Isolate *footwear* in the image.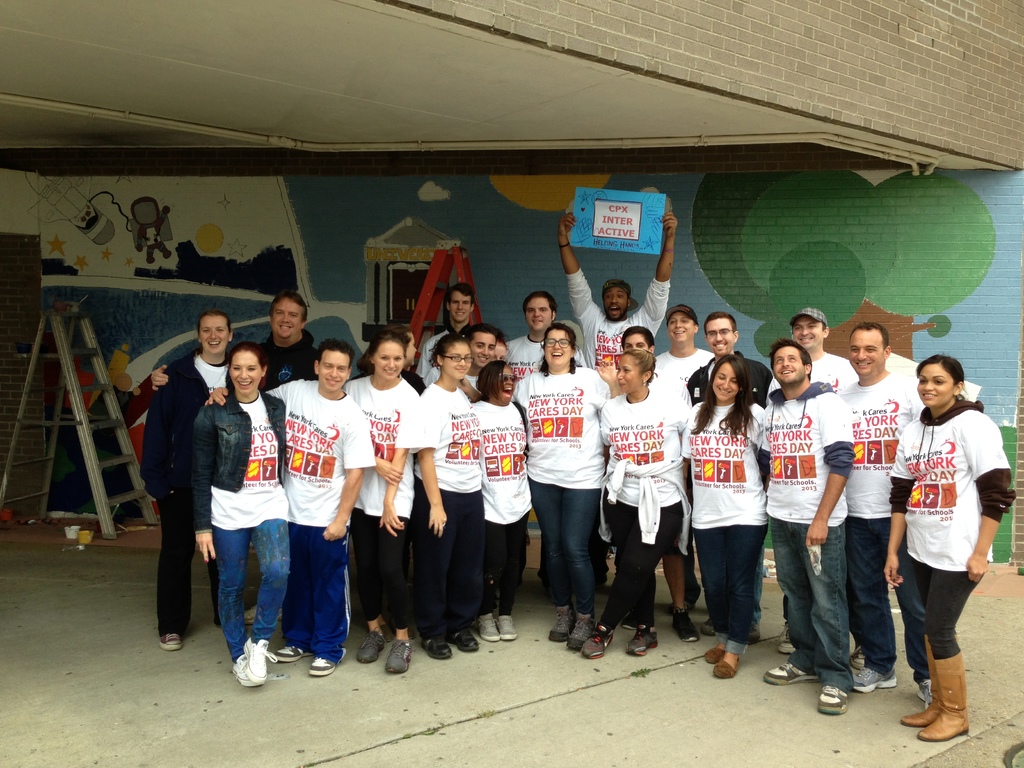
Isolated region: (left=714, top=656, right=733, bottom=677).
